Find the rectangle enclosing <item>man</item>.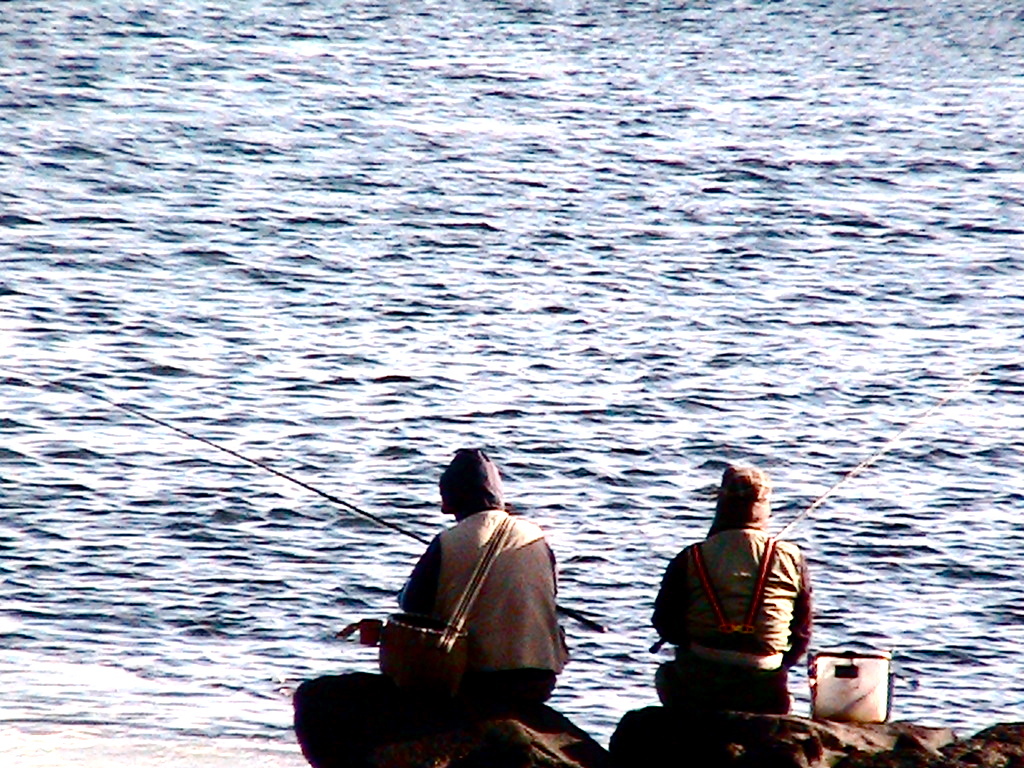
locate(352, 437, 563, 740).
